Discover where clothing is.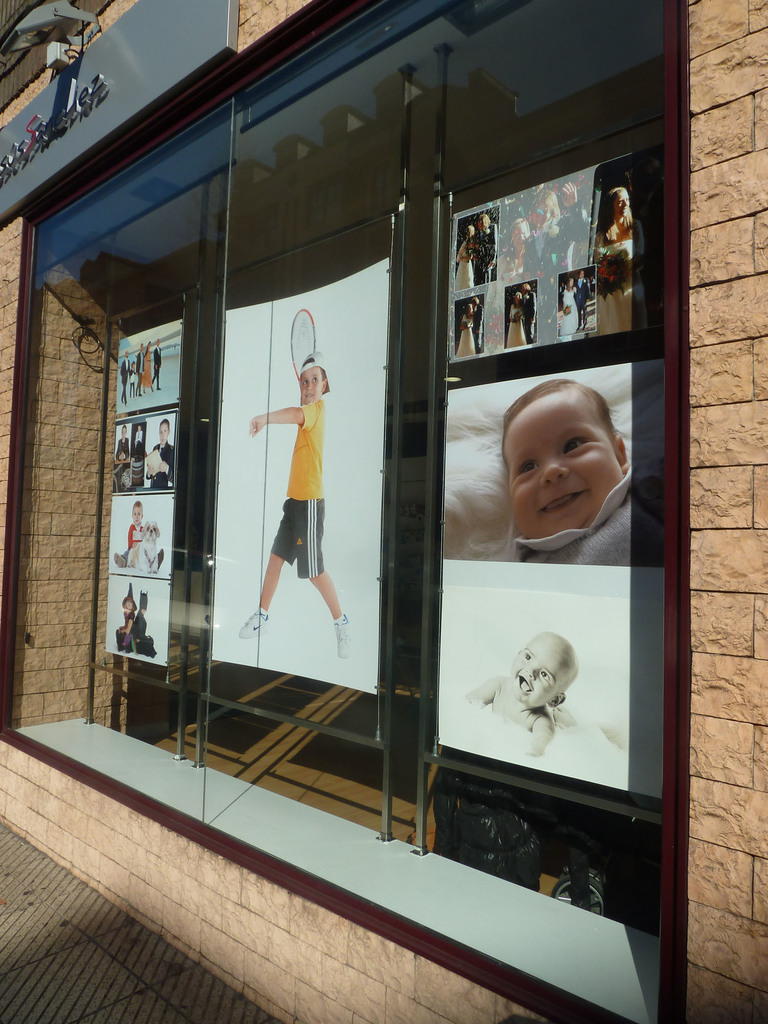
Discovered at 595/237/646/332.
